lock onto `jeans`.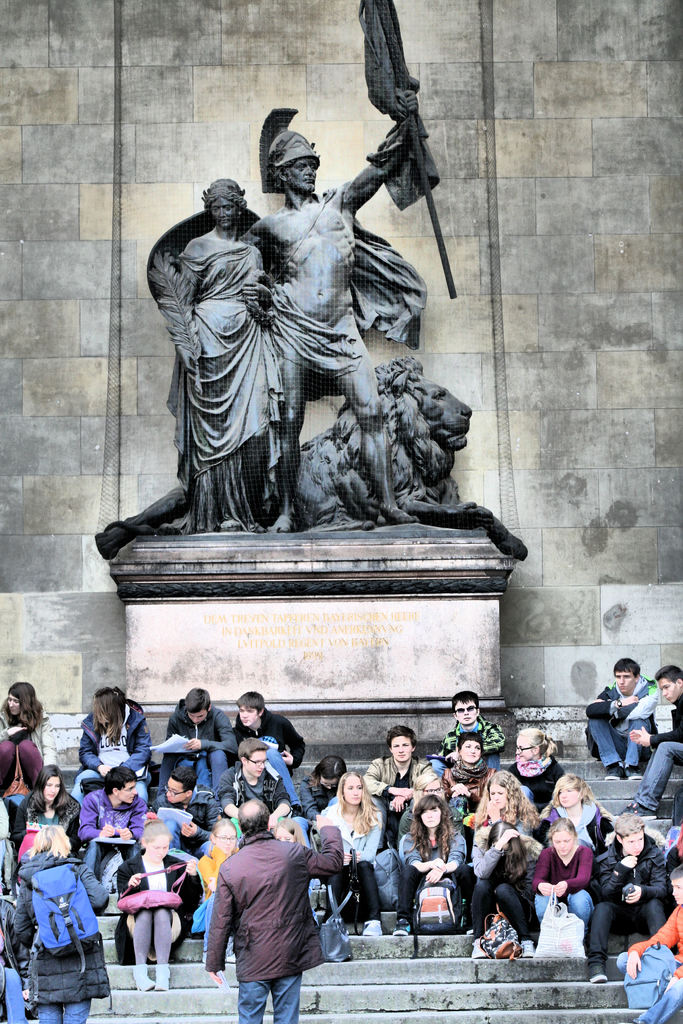
Locked: bbox=(572, 890, 595, 915).
